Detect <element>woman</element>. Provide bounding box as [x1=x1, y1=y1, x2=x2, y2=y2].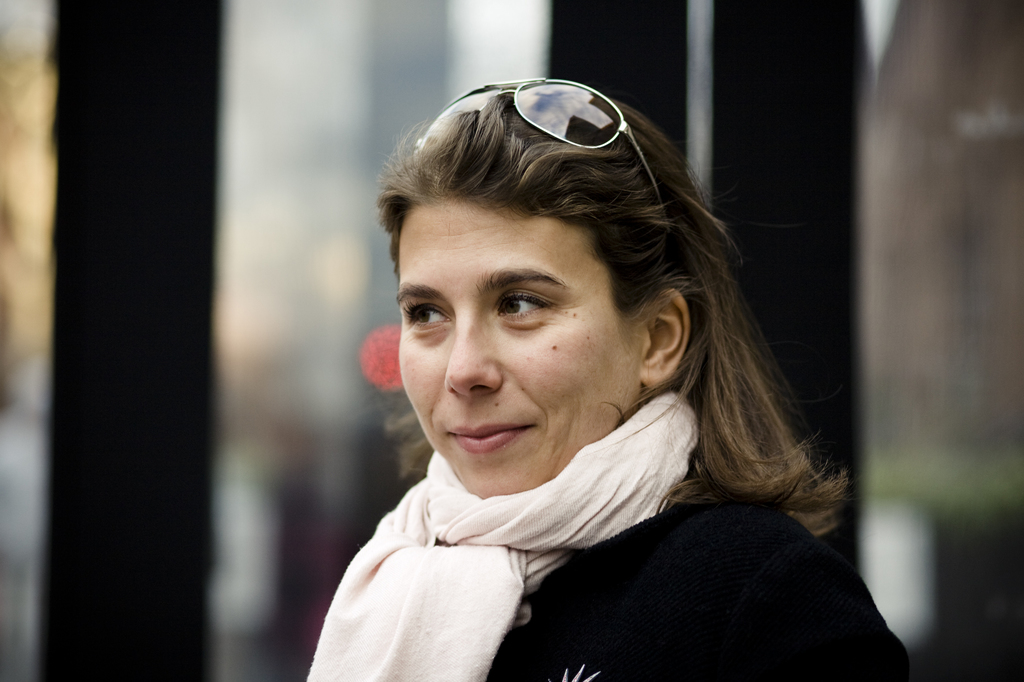
[x1=277, y1=83, x2=893, y2=662].
